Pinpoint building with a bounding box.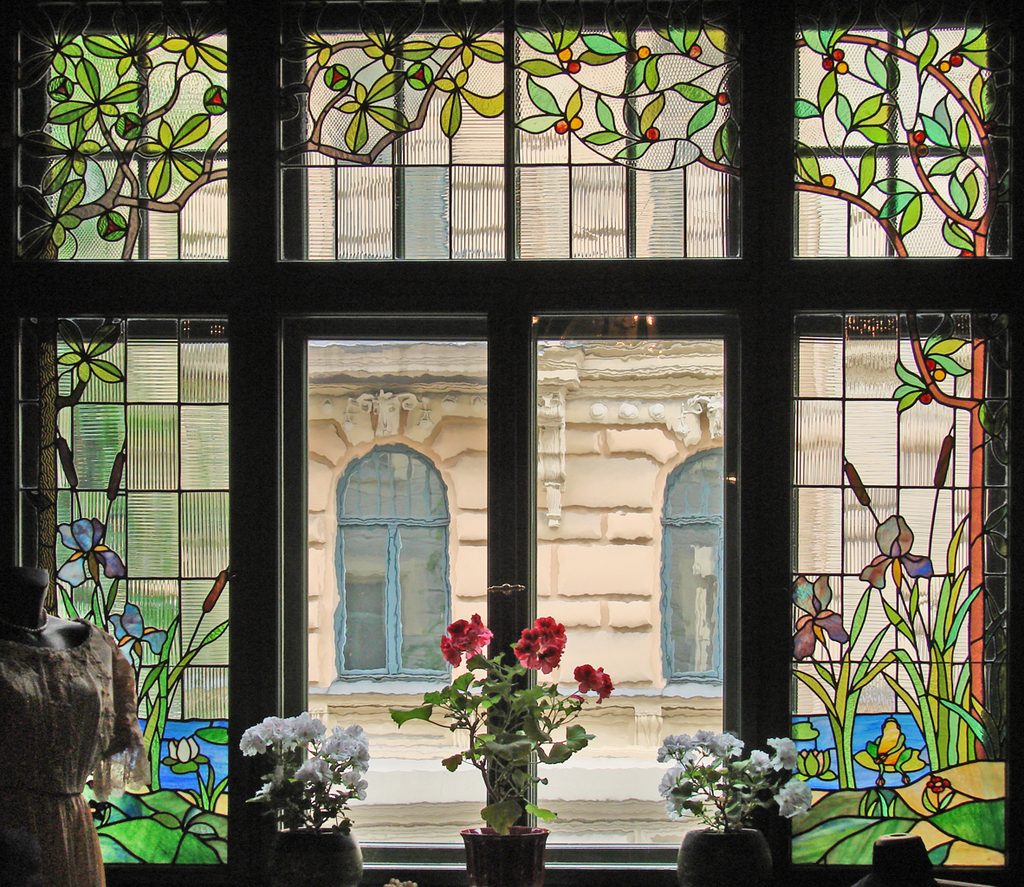
(0,0,1023,886).
